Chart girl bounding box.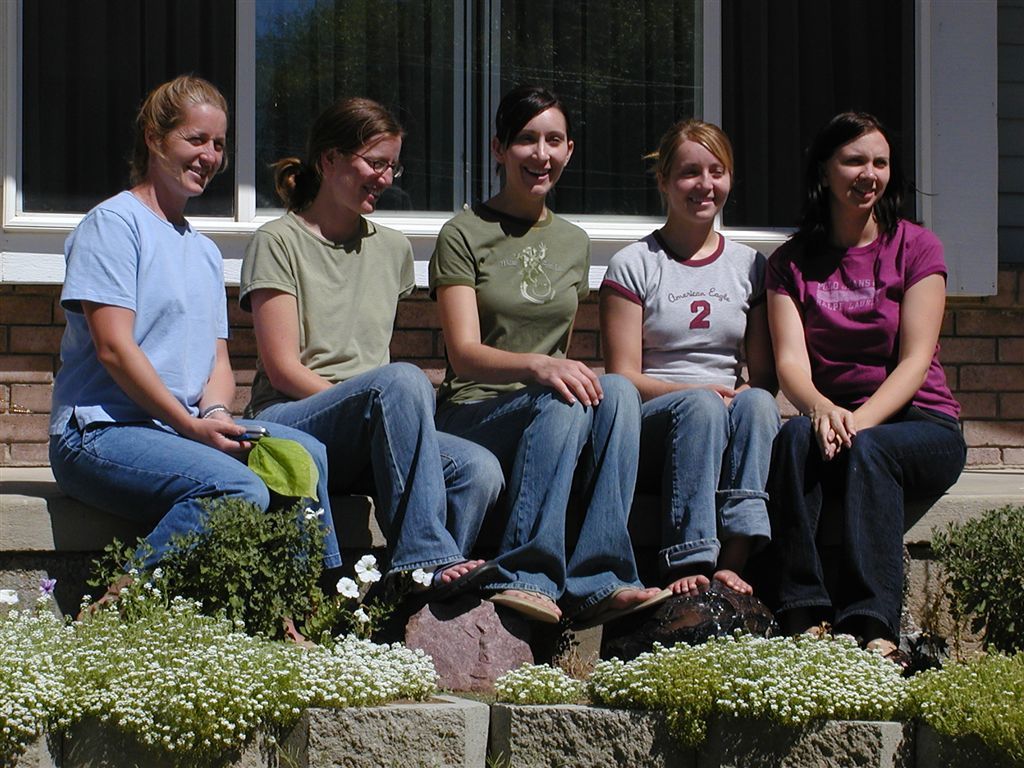
Charted: x1=762, y1=104, x2=964, y2=652.
